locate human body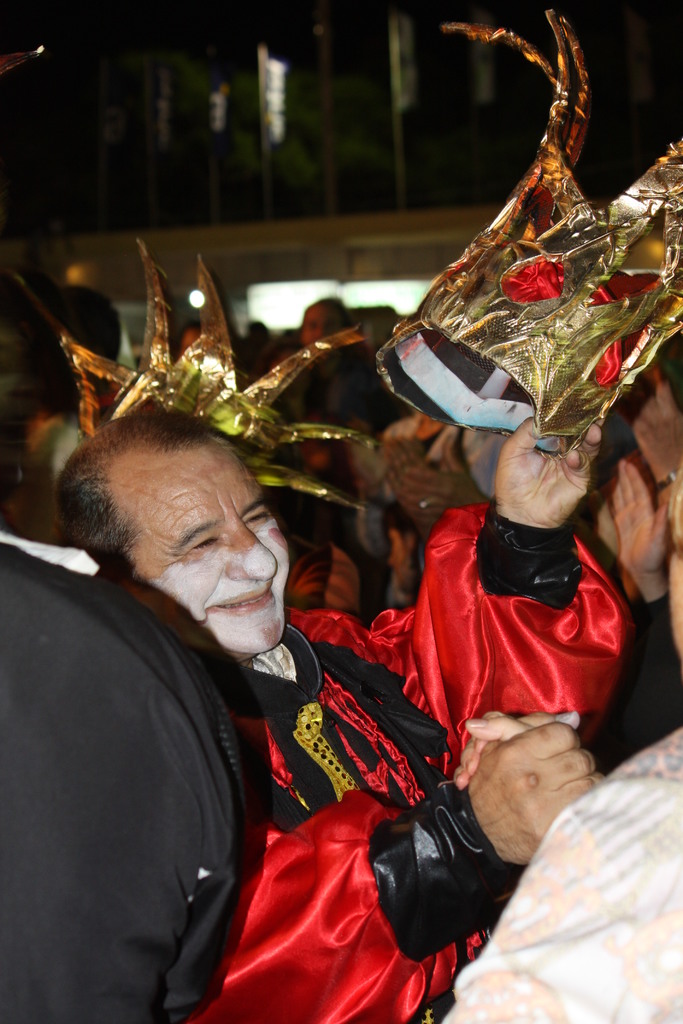
bbox(0, 538, 253, 1023)
